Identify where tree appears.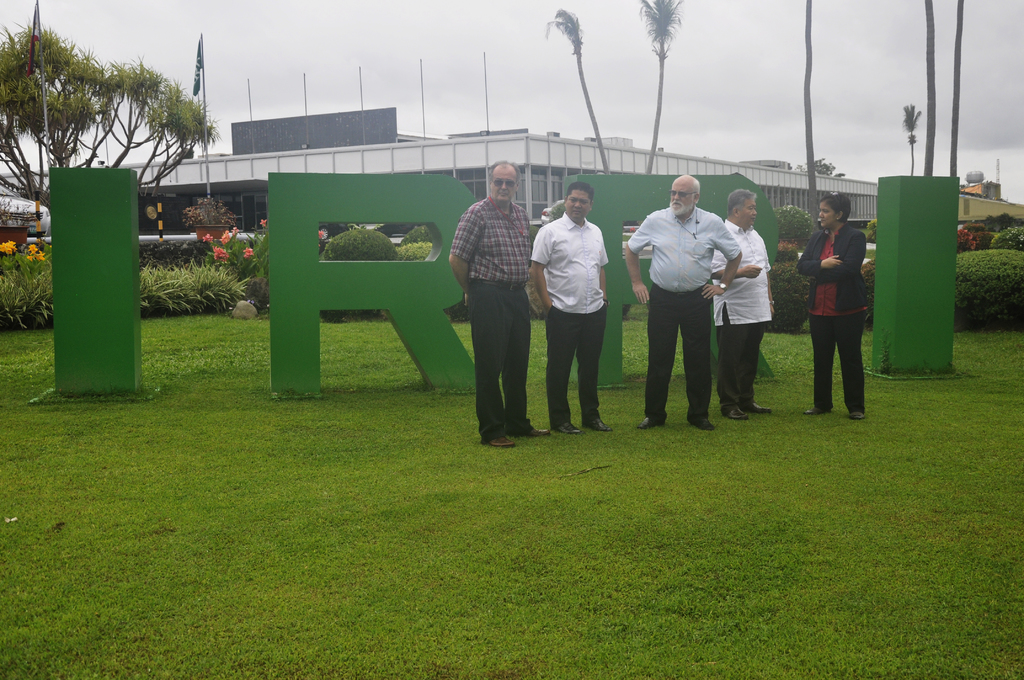
Appears at 399 229 430 247.
